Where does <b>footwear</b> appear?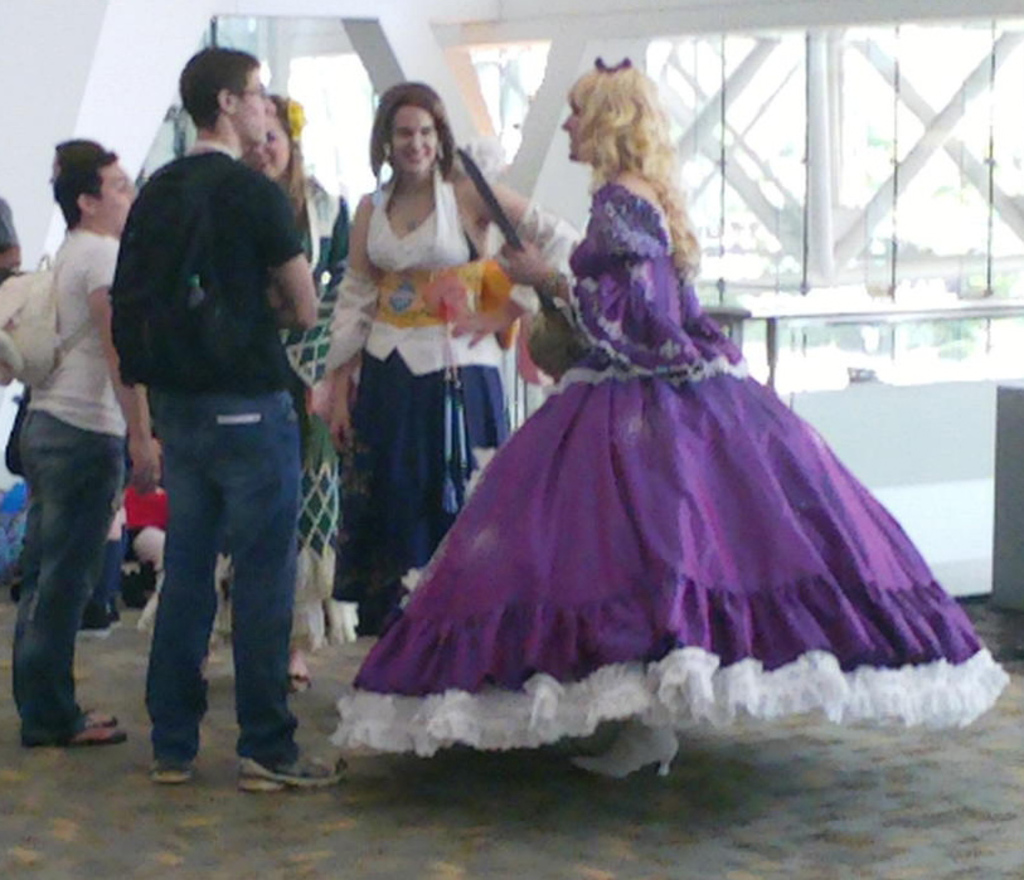
Appears at 78 602 116 640.
